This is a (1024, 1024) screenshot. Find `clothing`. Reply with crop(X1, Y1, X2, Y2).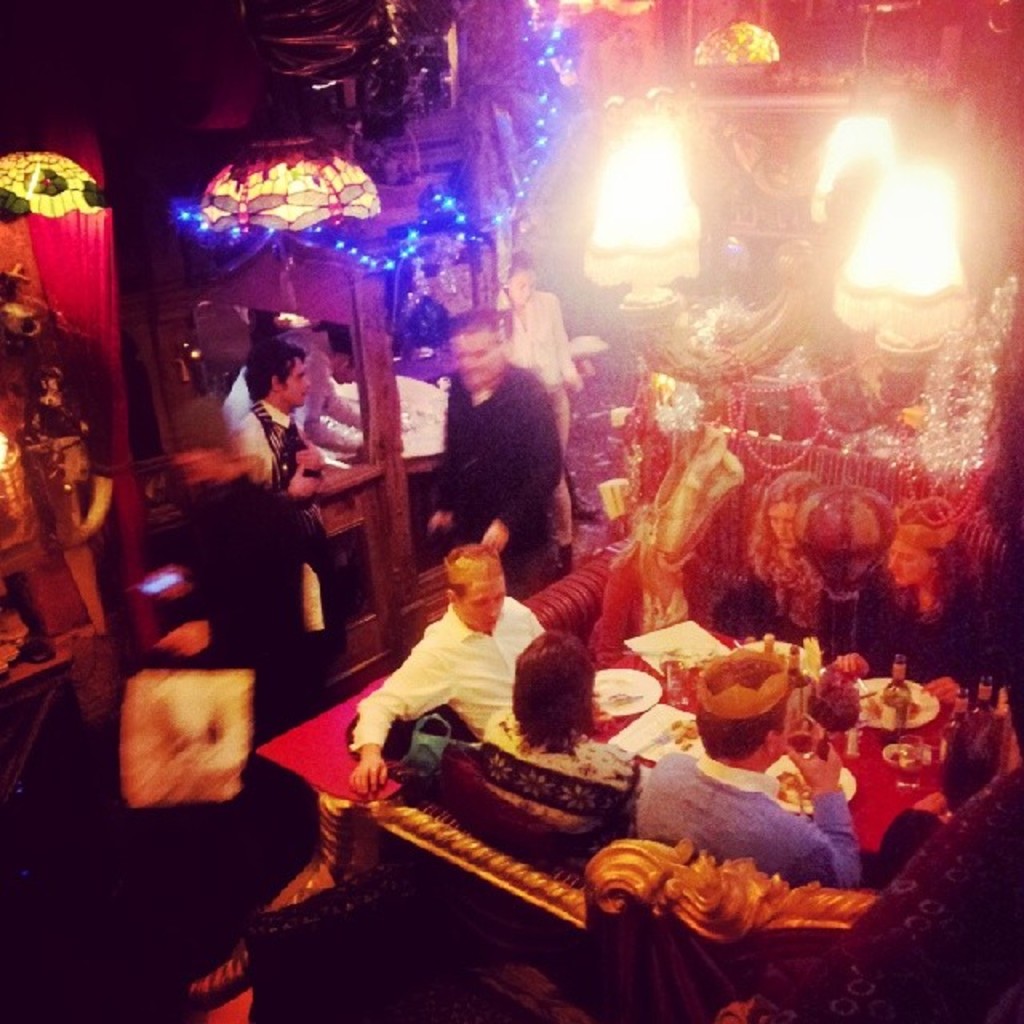
crop(477, 707, 645, 840).
